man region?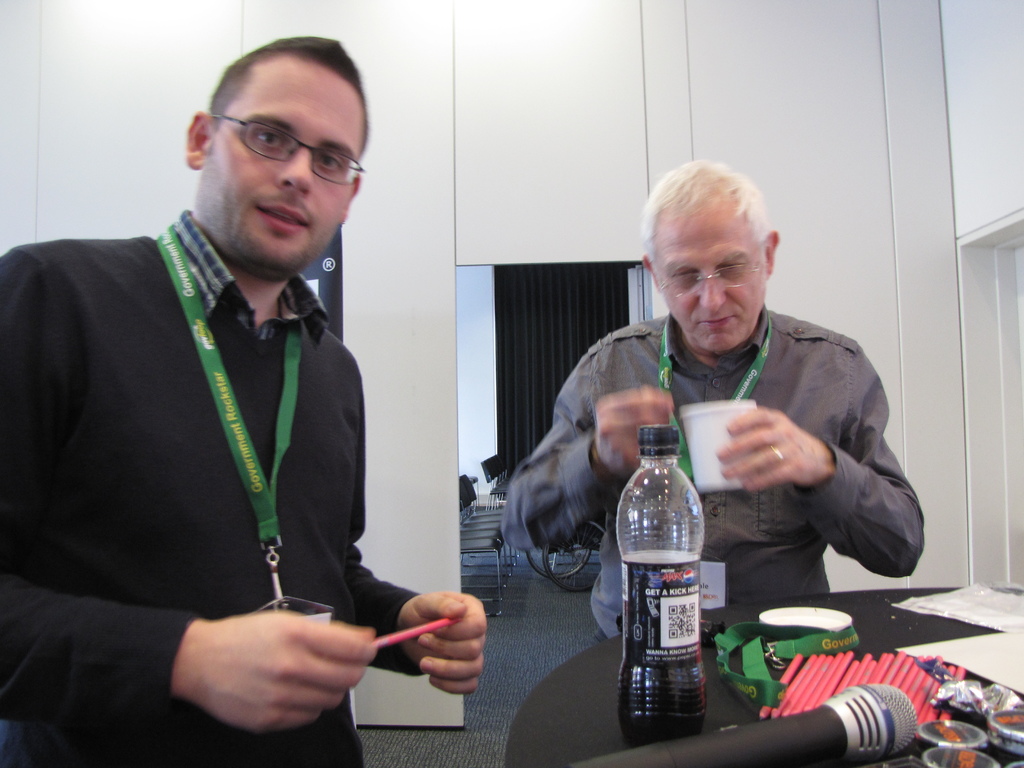
detection(504, 157, 932, 651)
